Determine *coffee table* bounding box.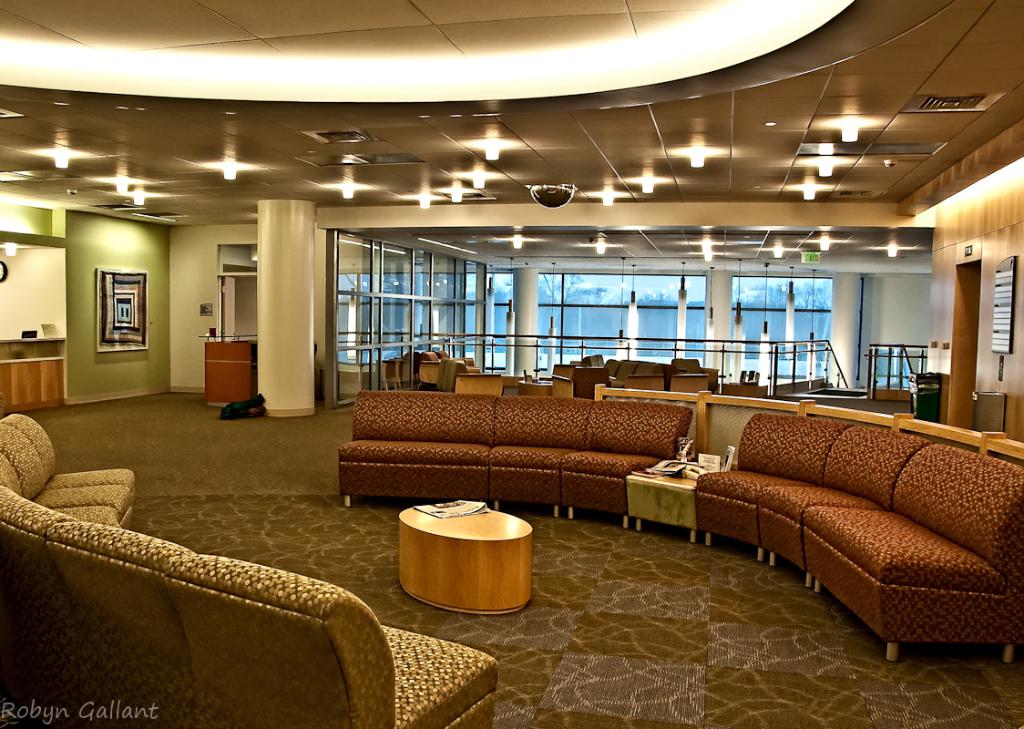
Determined: <box>398,514,537,619</box>.
